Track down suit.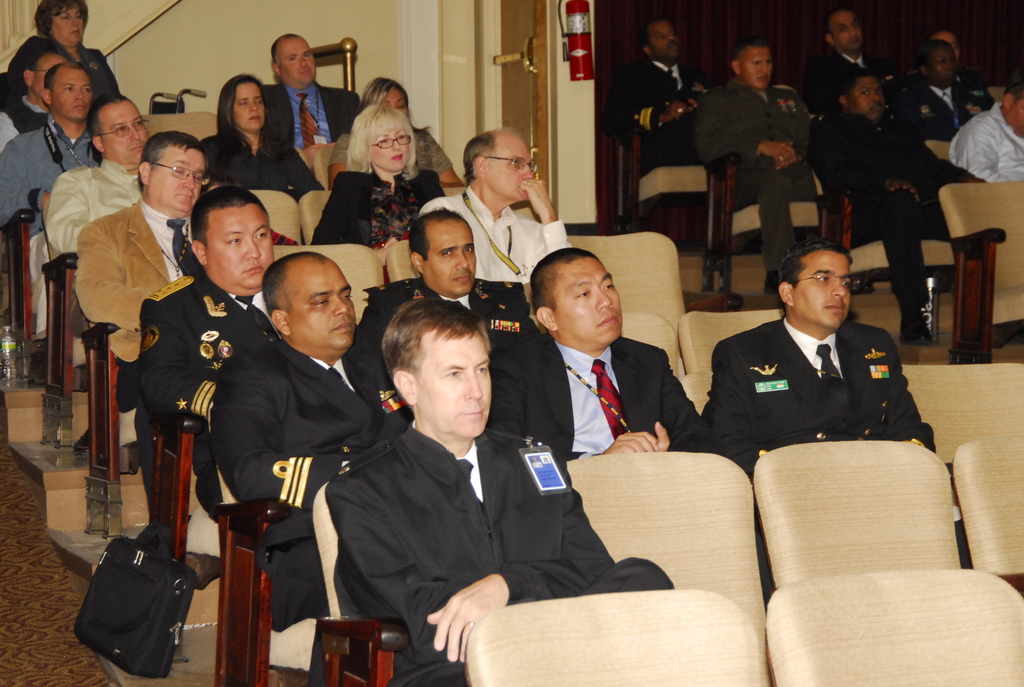
Tracked to bbox=(601, 56, 719, 174).
